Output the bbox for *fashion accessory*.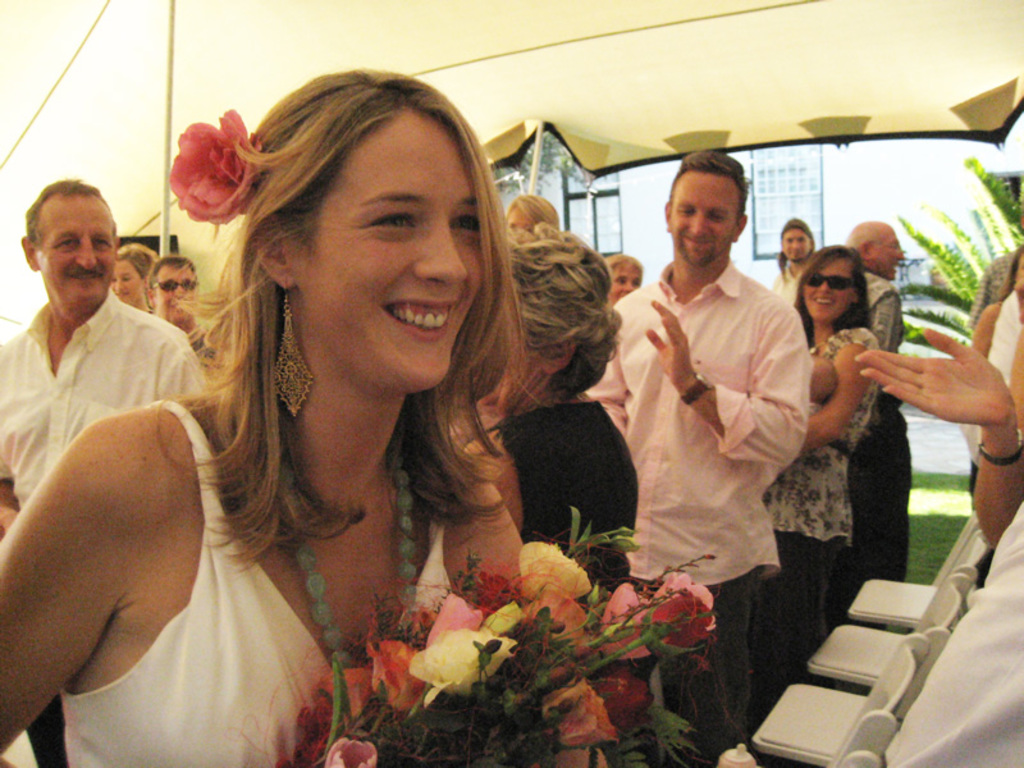
152:274:197:291.
